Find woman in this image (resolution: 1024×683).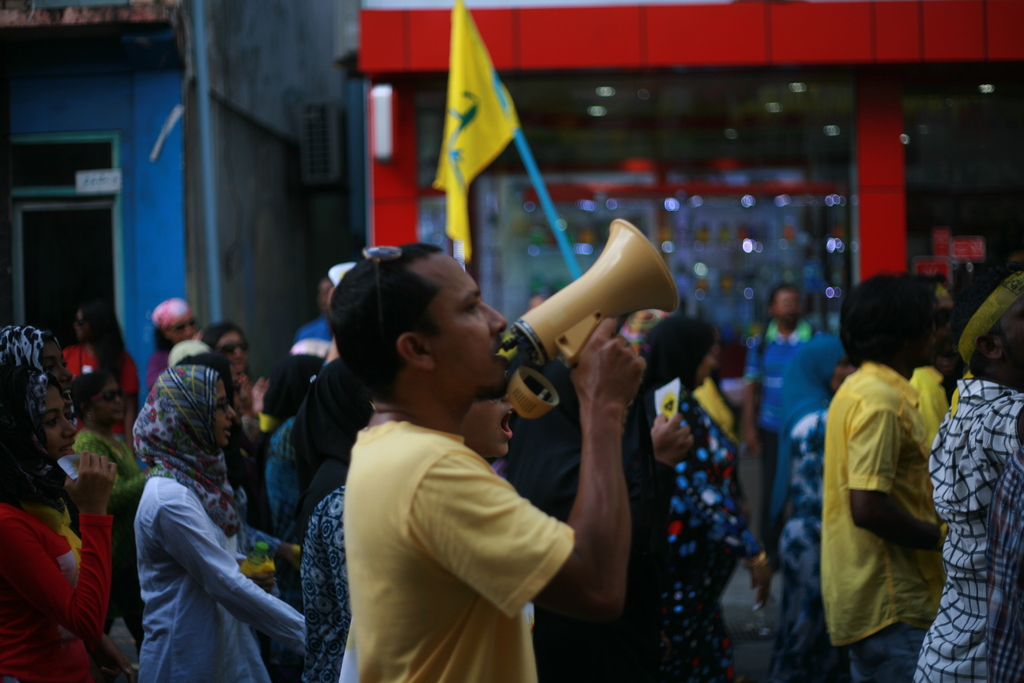
box=[58, 304, 144, 447].
